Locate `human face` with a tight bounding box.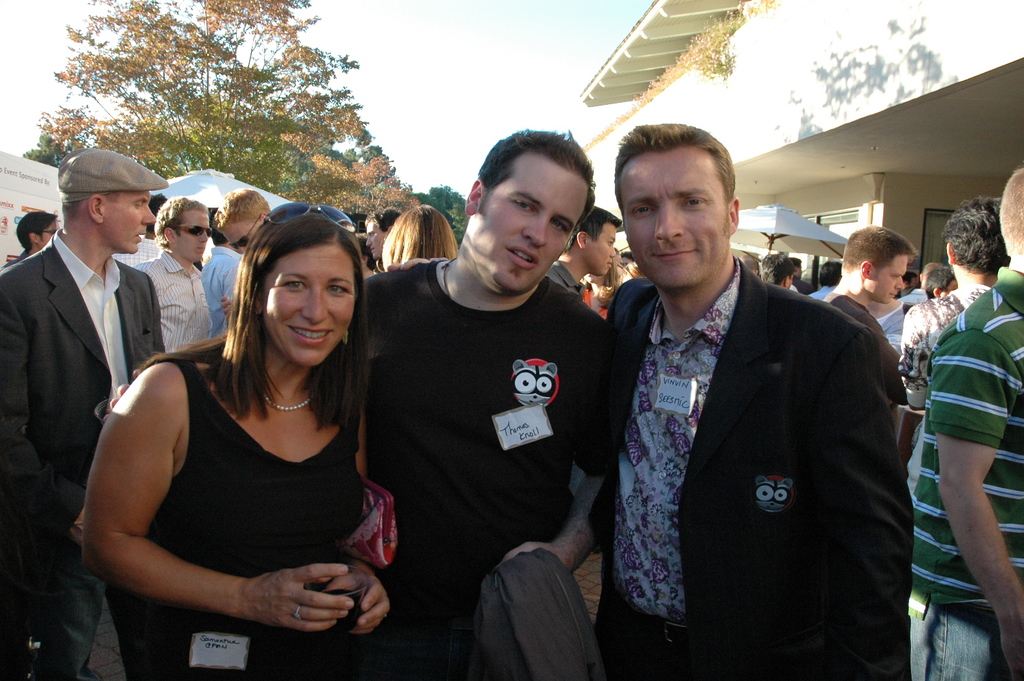
crop(101, 185, 153, 253).
